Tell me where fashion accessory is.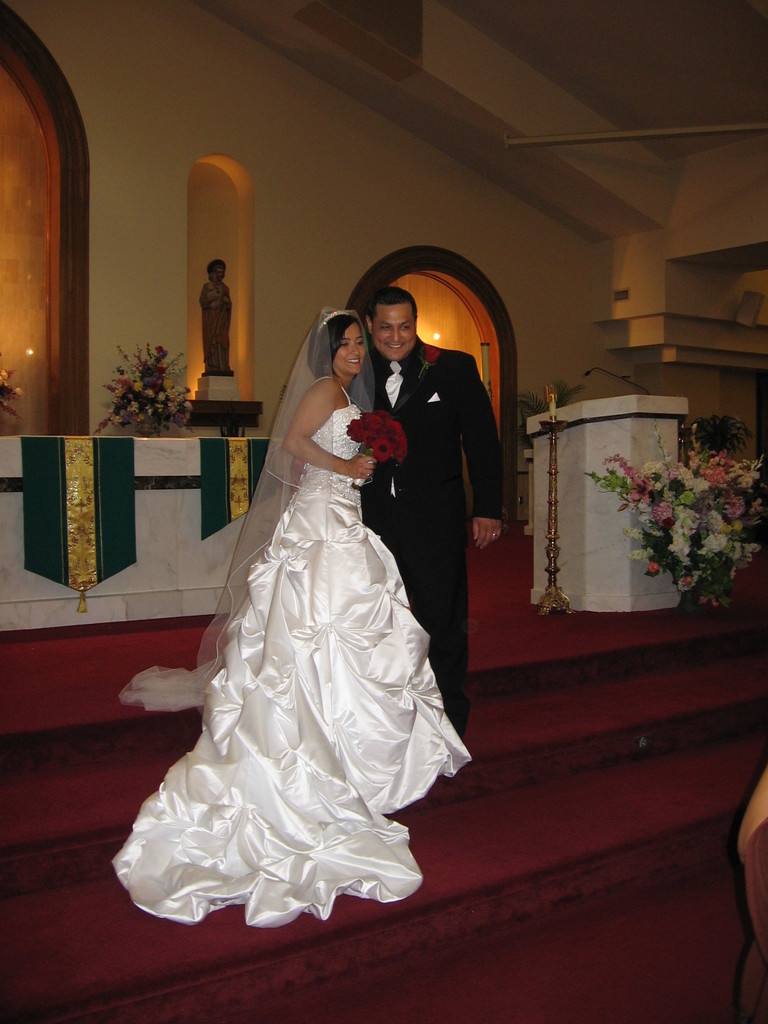
fashion accessory is at pyautogui.locateOnScreen(368, 472, 370, 476).
